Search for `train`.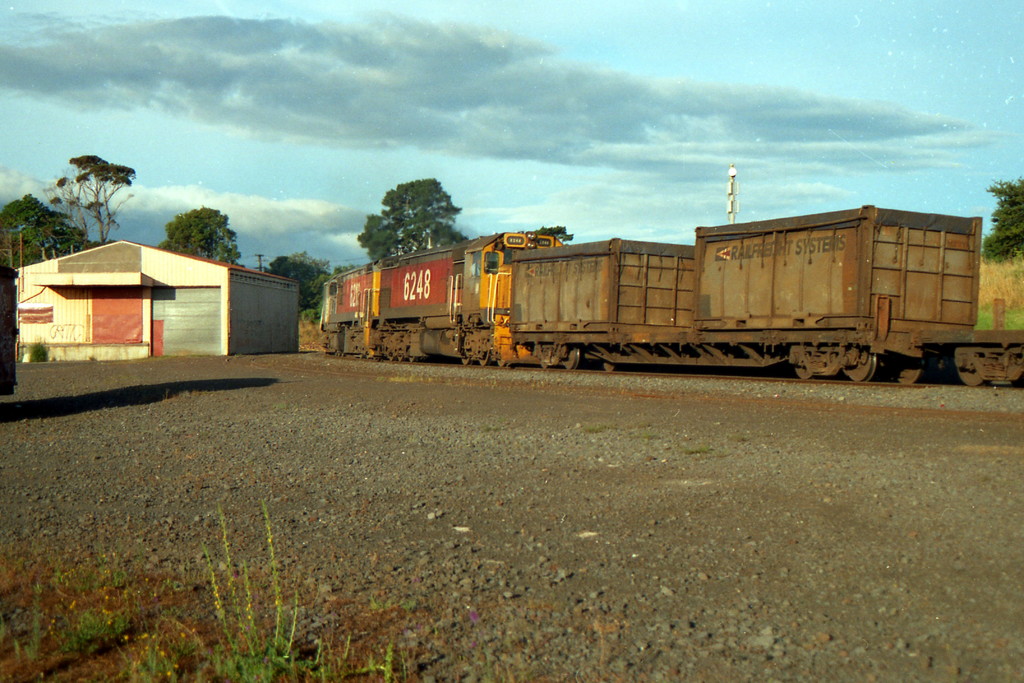
Found at (316,204,1023,386).
